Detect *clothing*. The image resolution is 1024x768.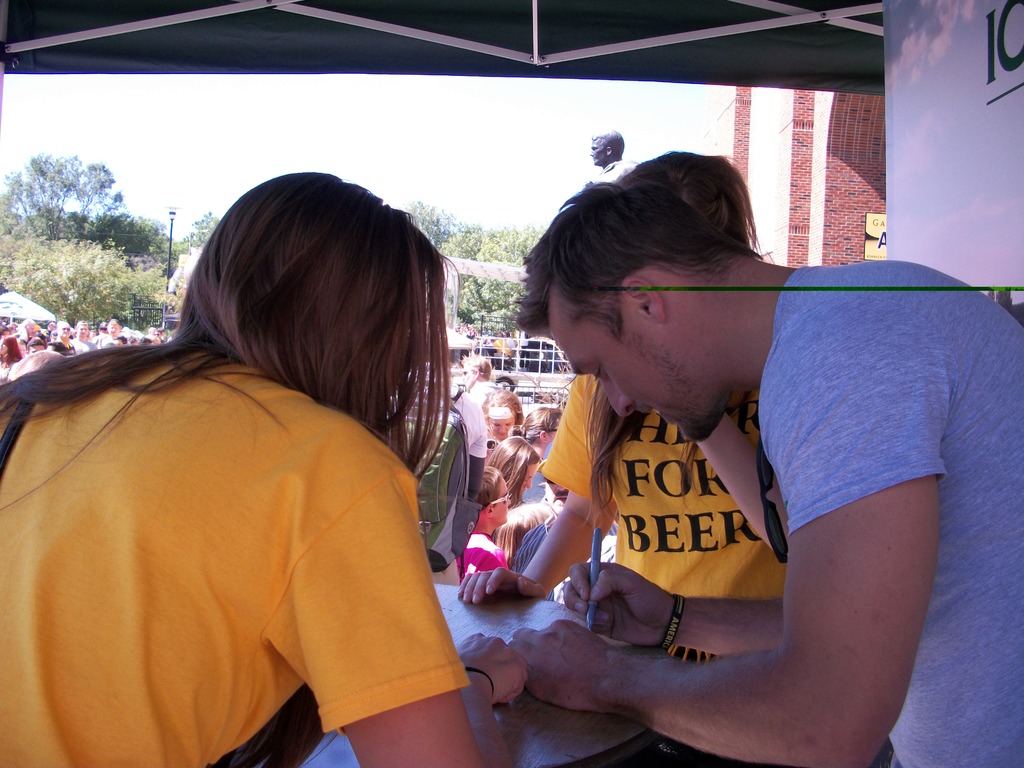
[534, 376, 783, 668].
